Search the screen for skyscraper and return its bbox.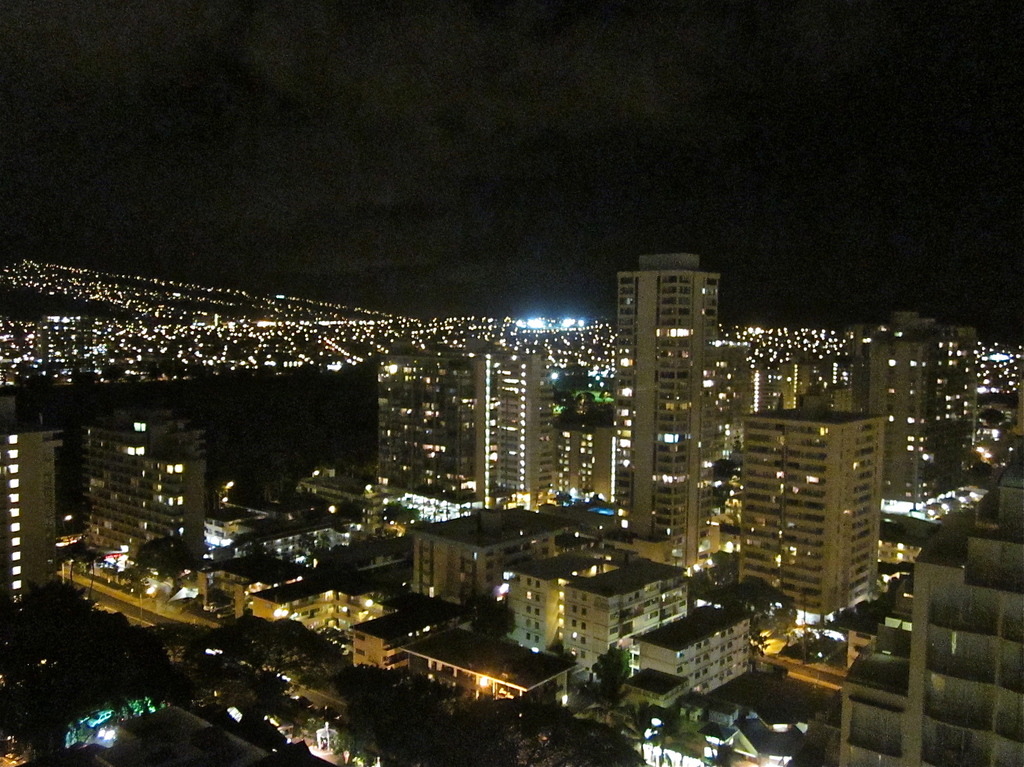
Found: (78,423,227,578).
